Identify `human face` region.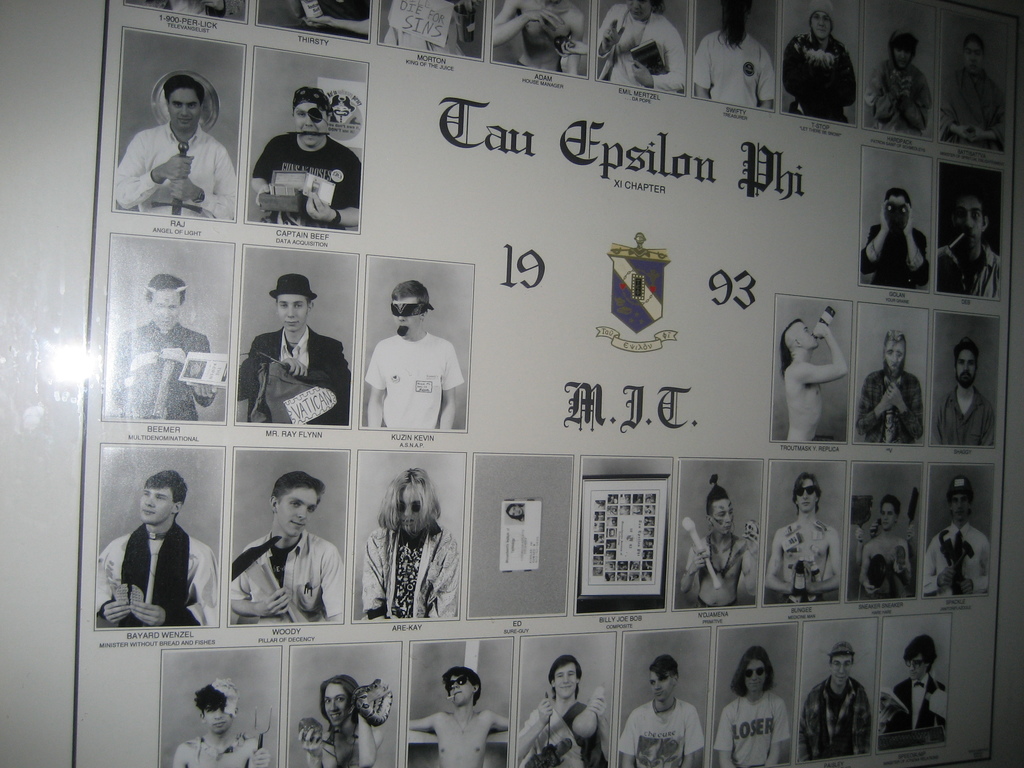
Region: rect(746, 662, 763, 696).
